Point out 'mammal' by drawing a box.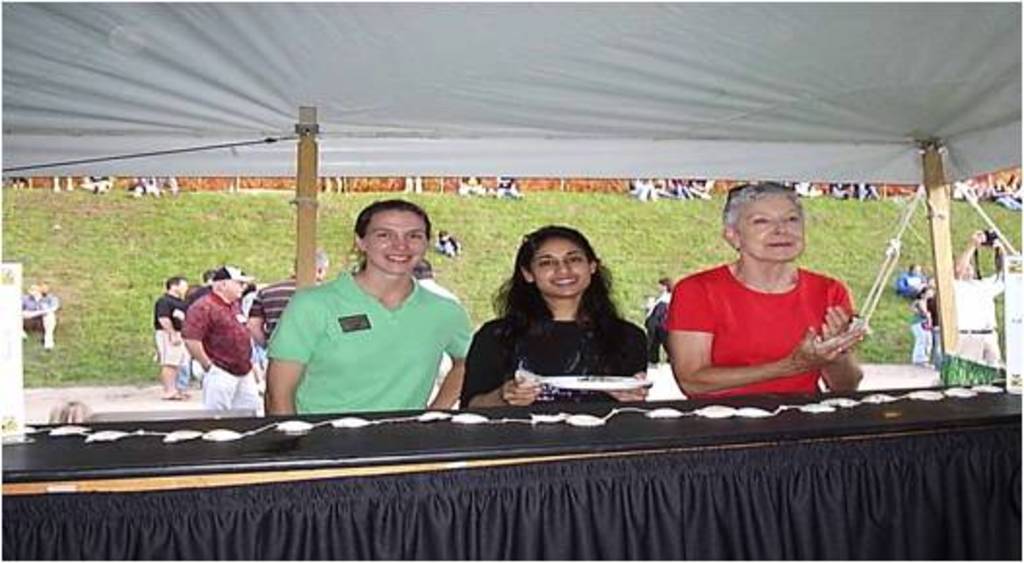
select_region(985, 181, 1022, 214).
